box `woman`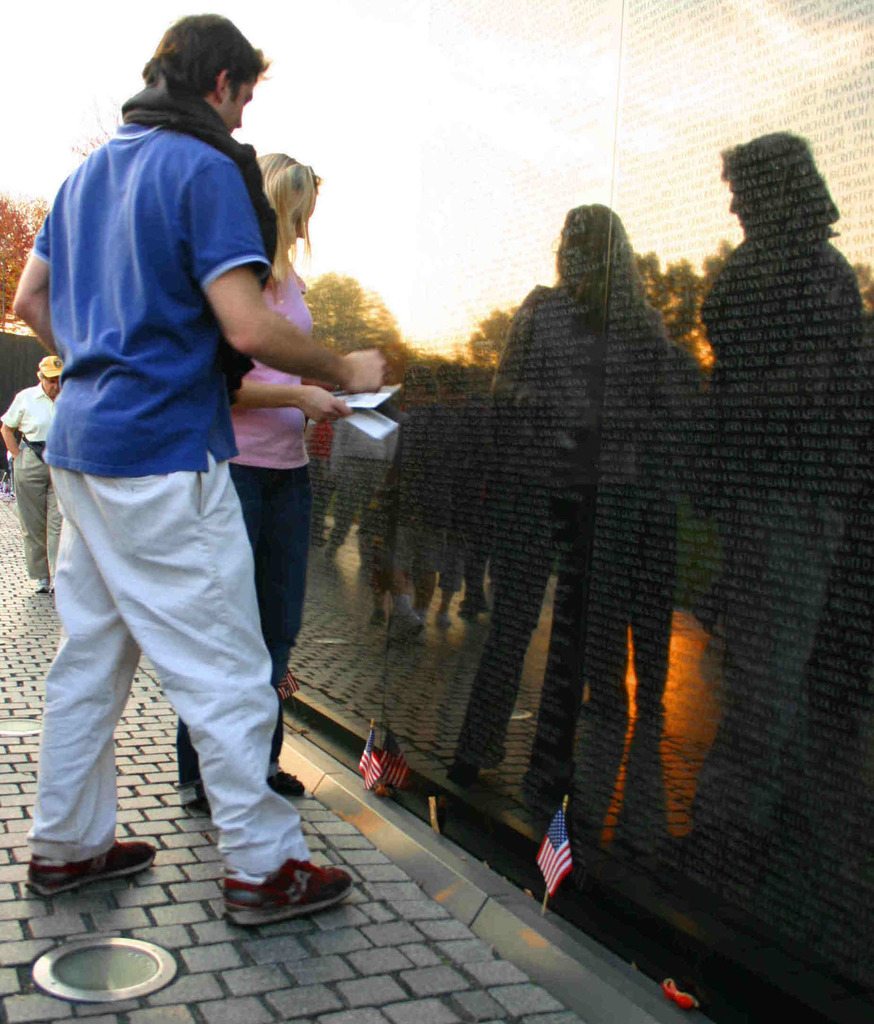
pyautogui.locateOnScreen(175, 153, 312, 817)
